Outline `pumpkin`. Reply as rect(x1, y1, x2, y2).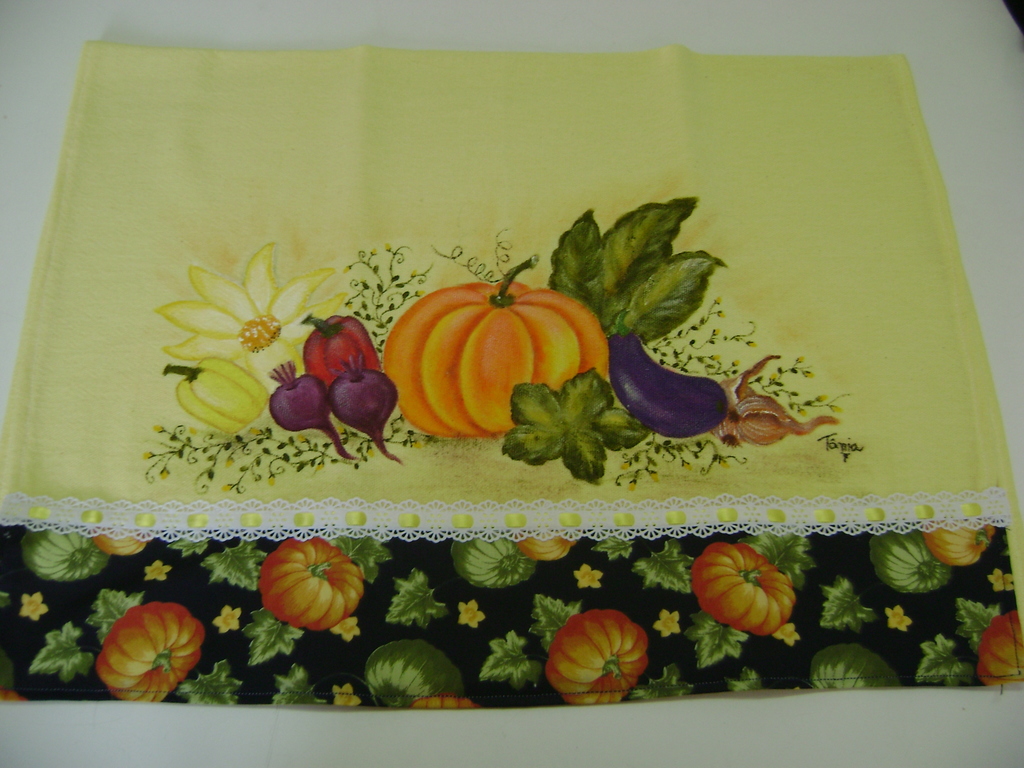
rect(809, 639, 902, 691).
